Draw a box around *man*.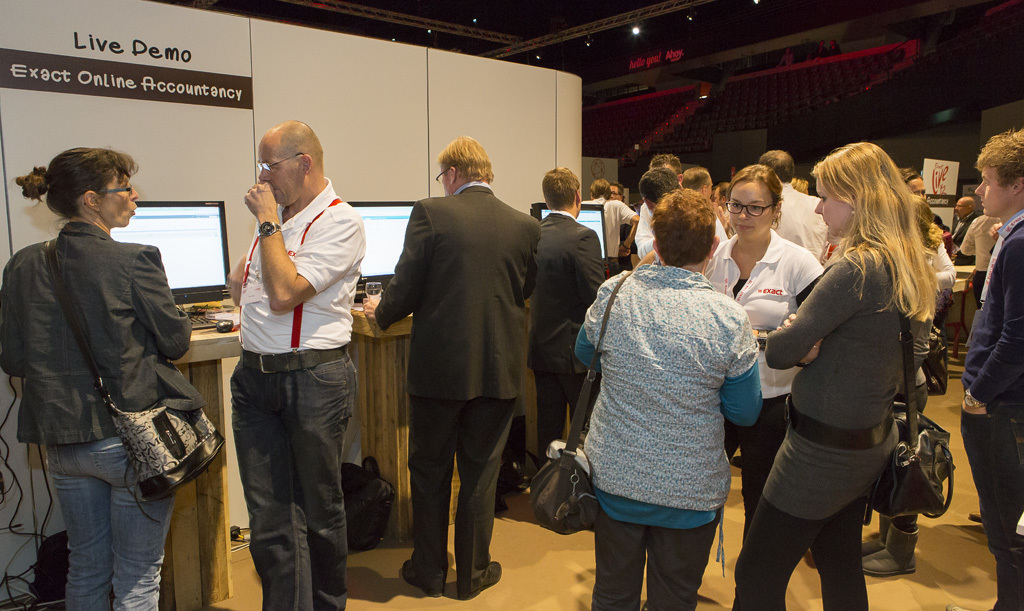
x1=529 y1=164 x2=607 y2=449.
